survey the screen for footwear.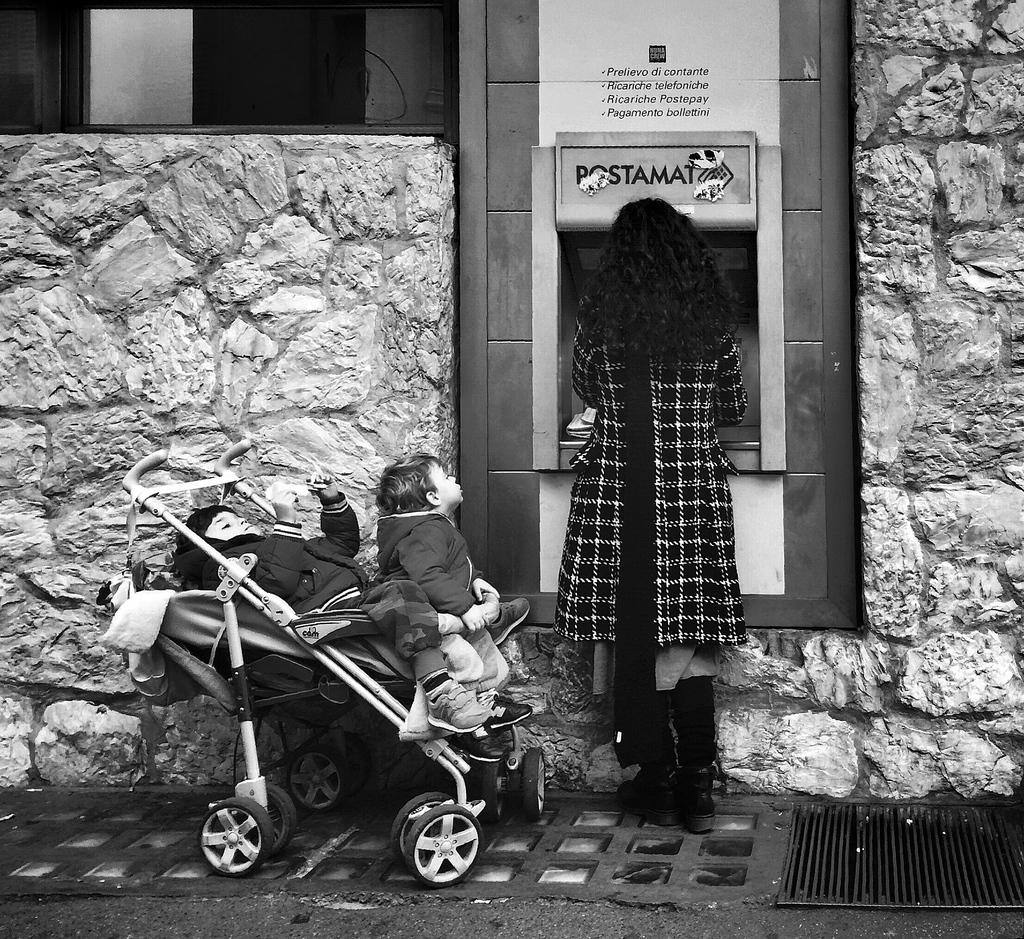
Survey found: 477,689,538,739.
